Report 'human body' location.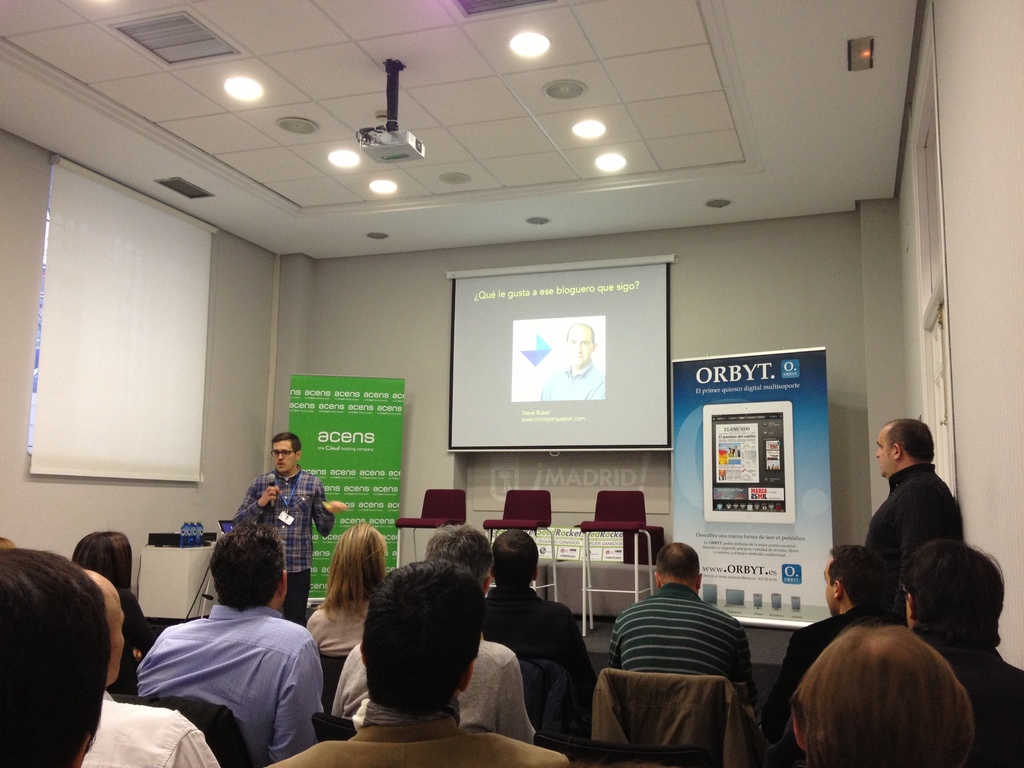
Report: x1=303 y1=596 x2=369 y2=657.
